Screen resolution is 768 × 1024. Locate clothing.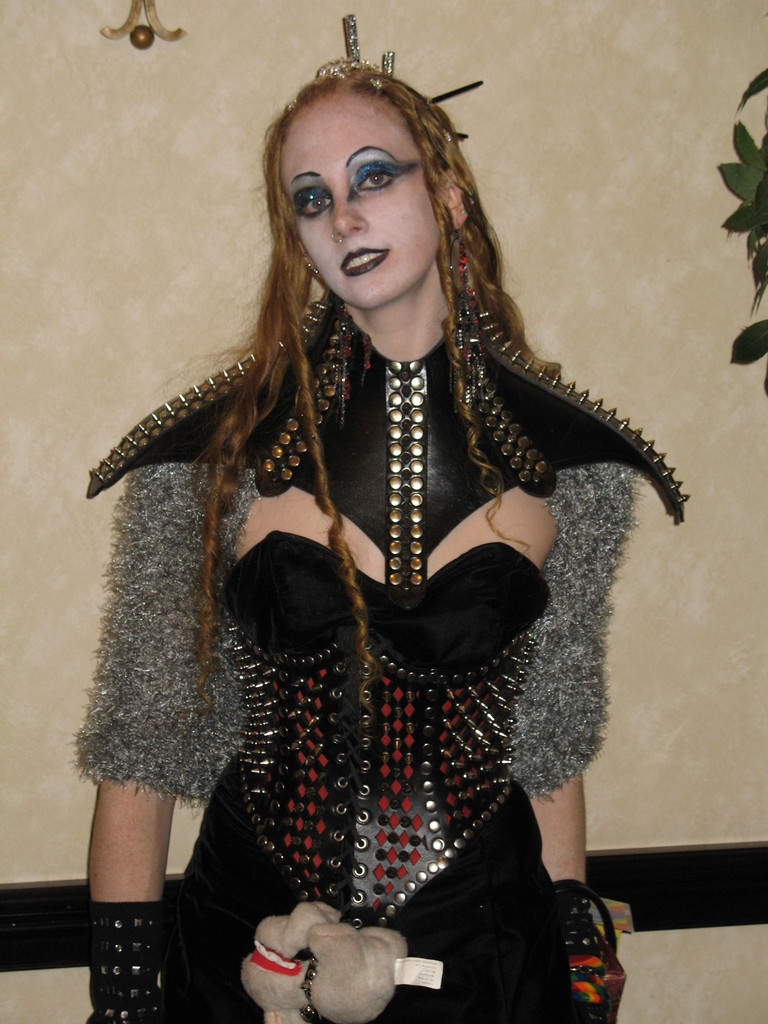
crop(82, 210, 685, 993).
